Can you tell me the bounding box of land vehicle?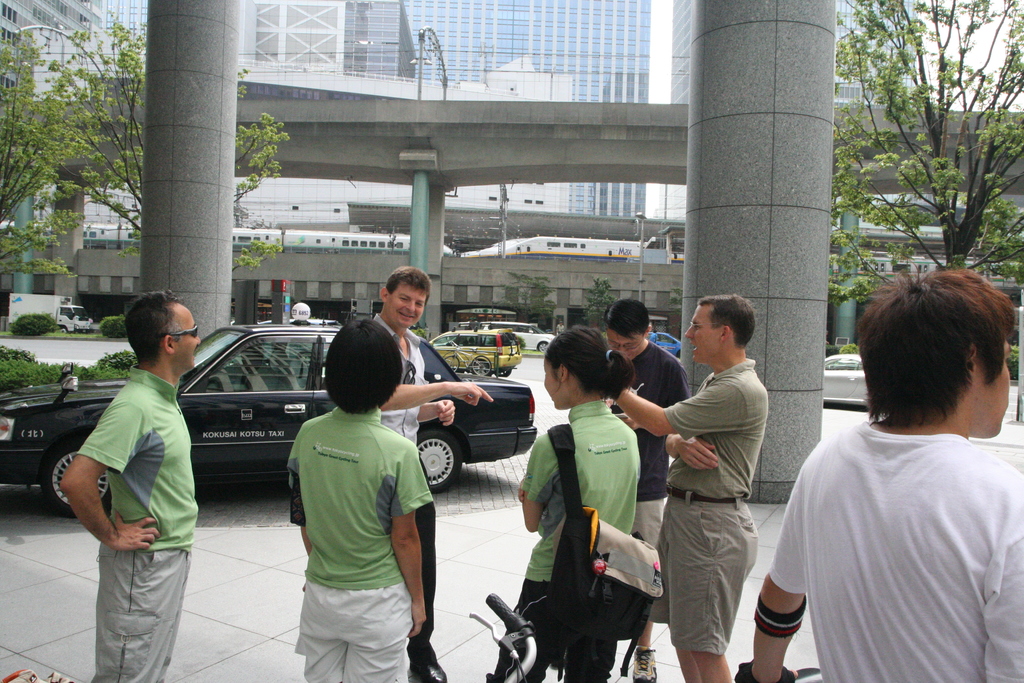
<region>476, 594, 584, 682</region>.
